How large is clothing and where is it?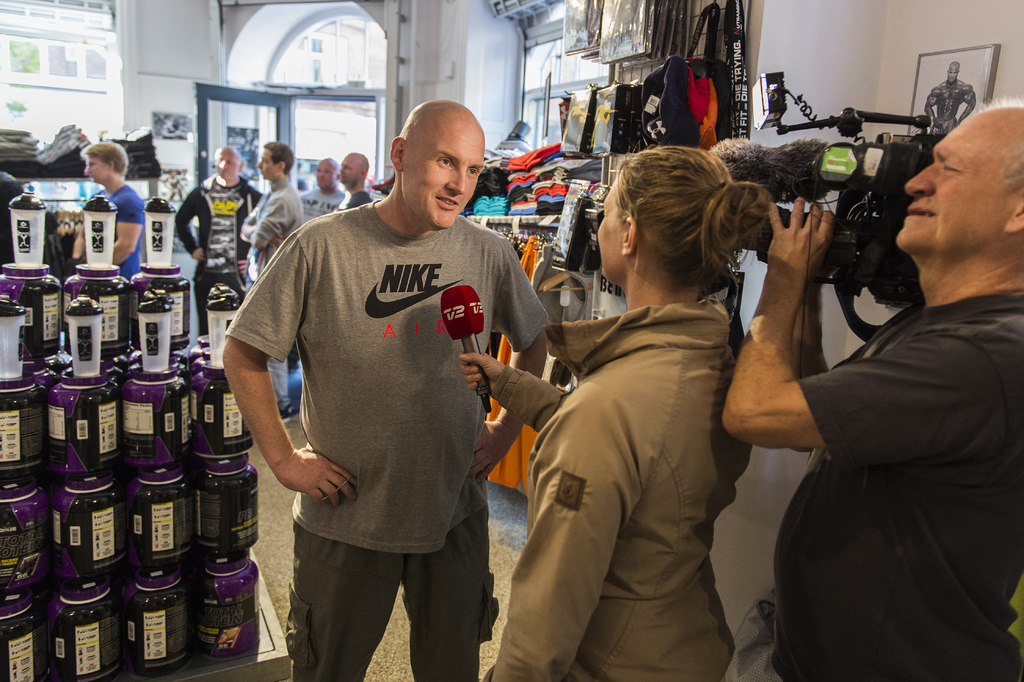
Bounding box: (left=506, top=299, right=753, bottom=681).
